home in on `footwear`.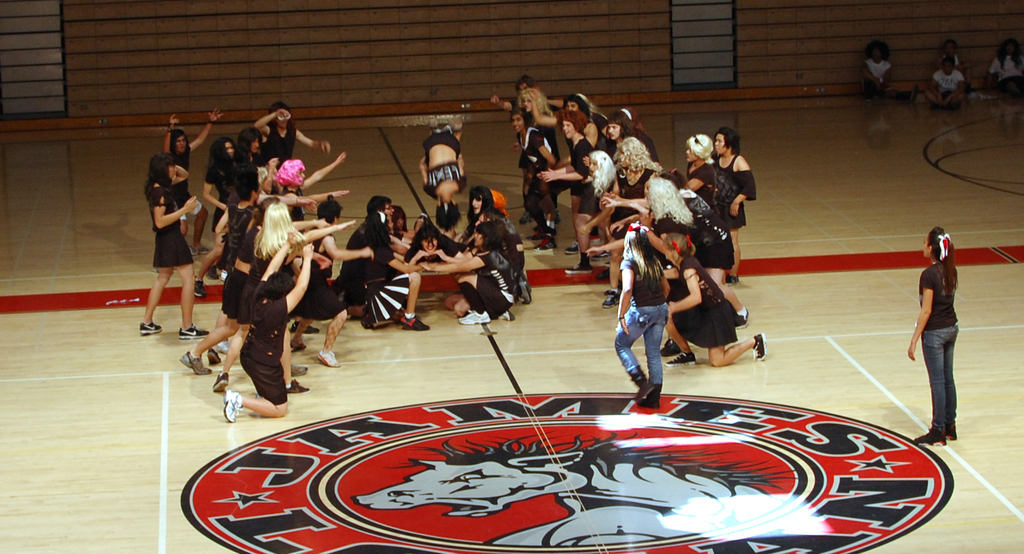
Homed in at x1=942, y1=425, x2=959, y2=438.
